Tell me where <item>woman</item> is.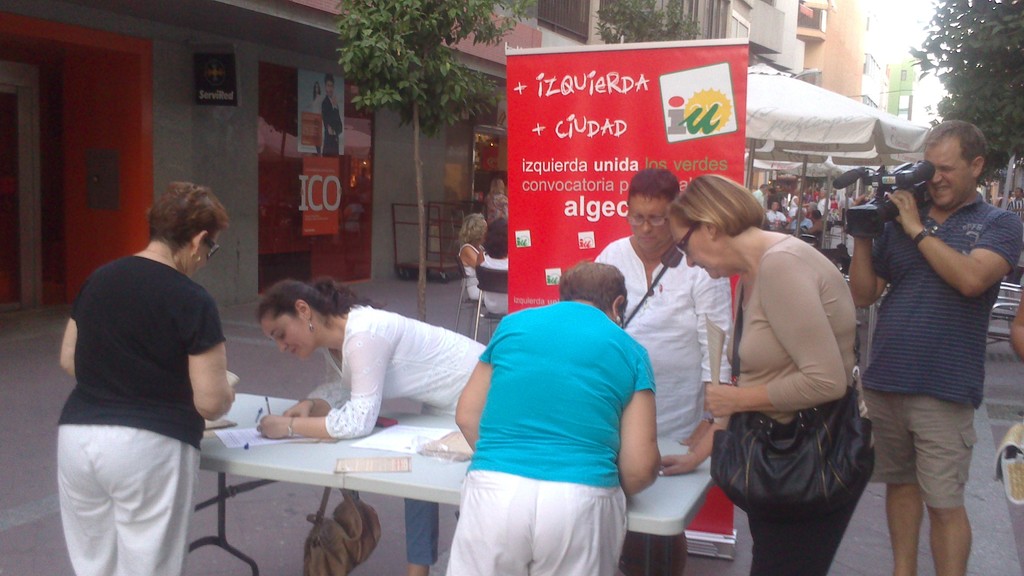
<item>woman</item> is at 444, 266, 662, 575.
